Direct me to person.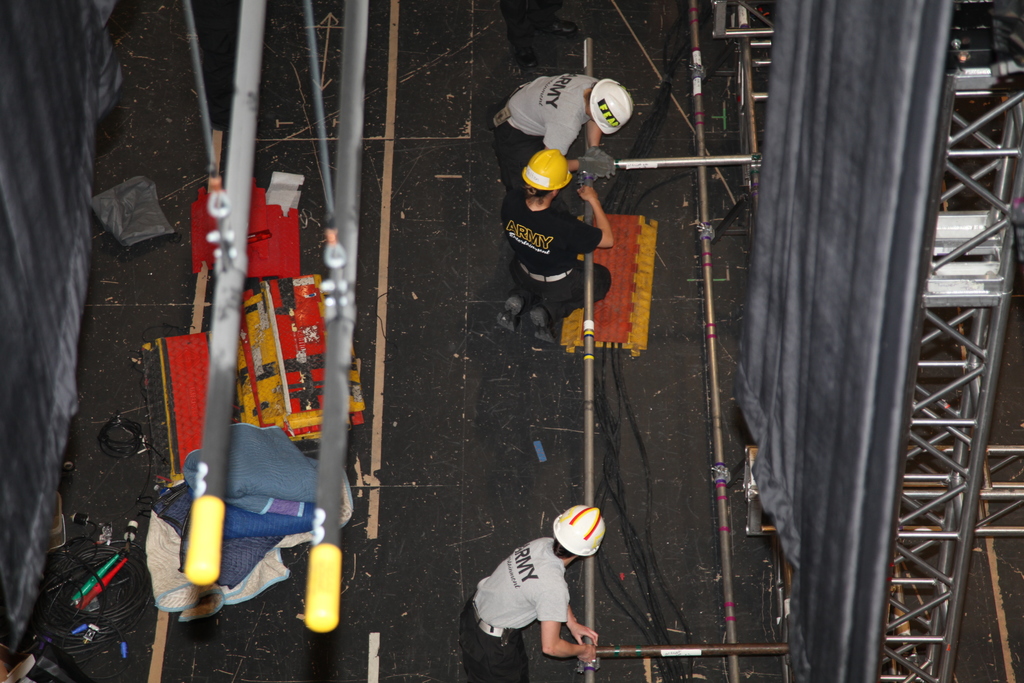
Direction: bbox(496, 78, 636, 183).
